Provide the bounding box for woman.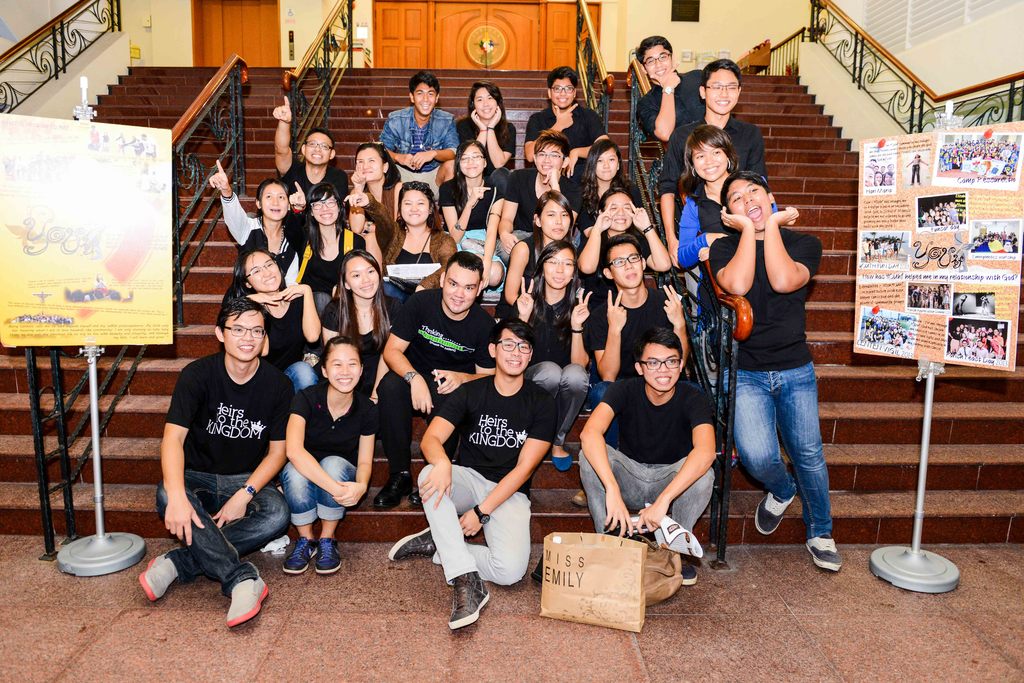
left=320, top=246, right=397, bottom=404.
